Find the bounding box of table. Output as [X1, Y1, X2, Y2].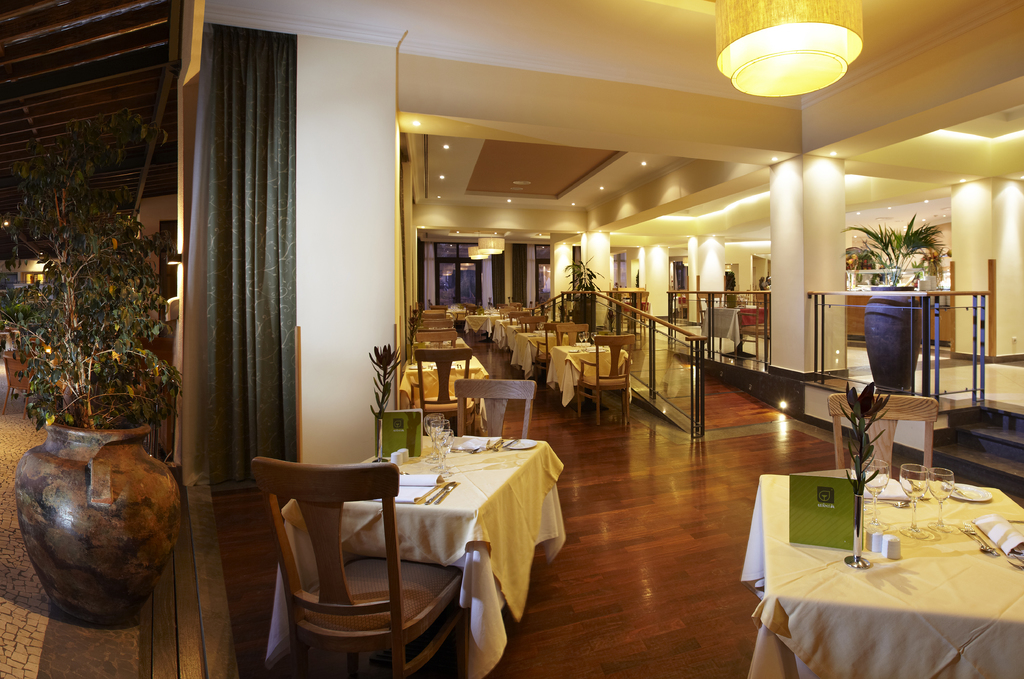
[483, 297, 635, 418].
